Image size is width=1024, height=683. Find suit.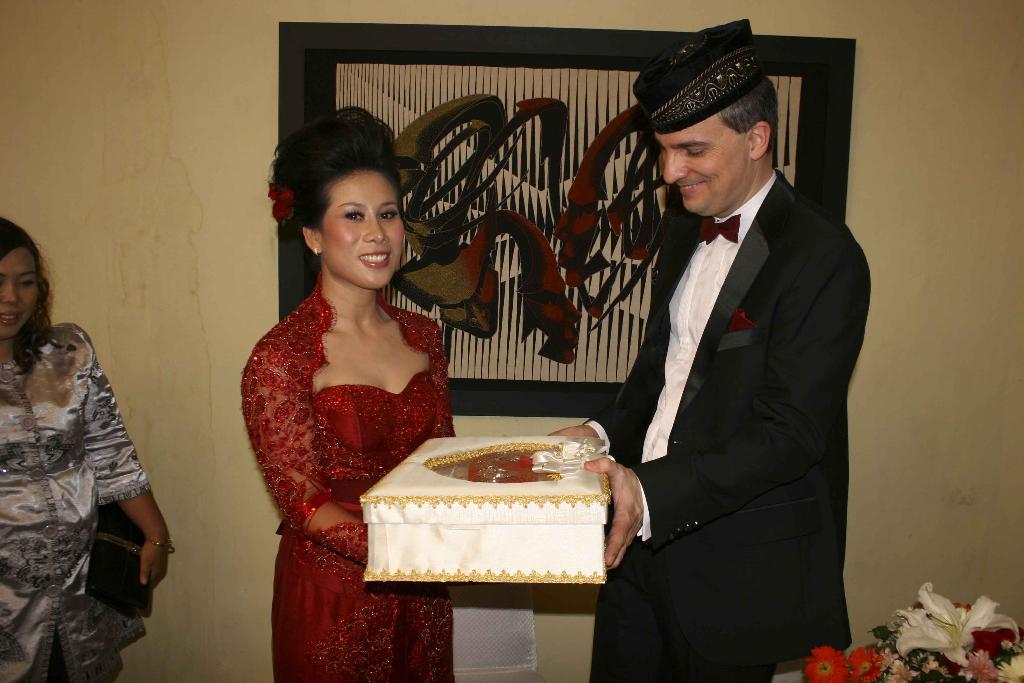
[588, 167, 871, 682].
